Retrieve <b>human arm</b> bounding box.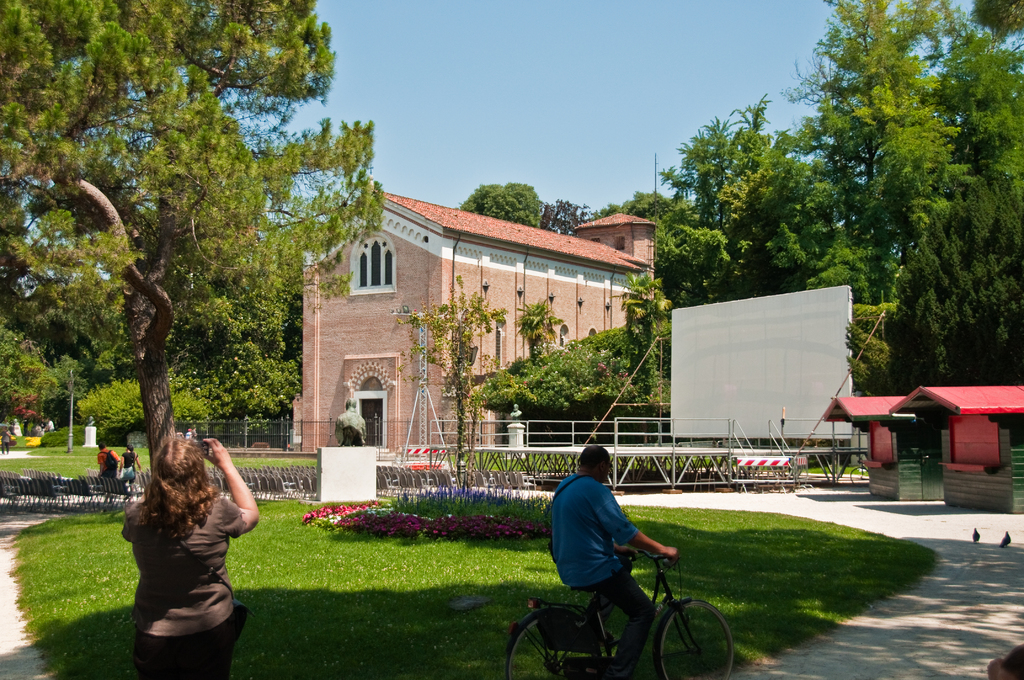
Bounding box: 115 489 148 545.
